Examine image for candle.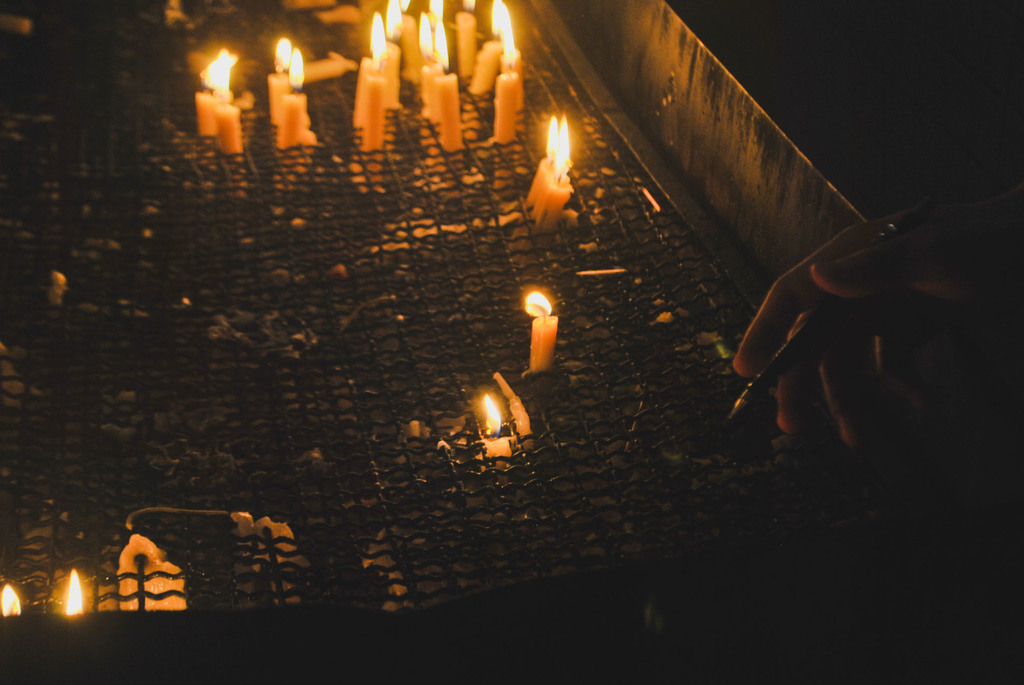
Examination result: pyautogui.locateOnScreen(483, 387, 514, 454).
